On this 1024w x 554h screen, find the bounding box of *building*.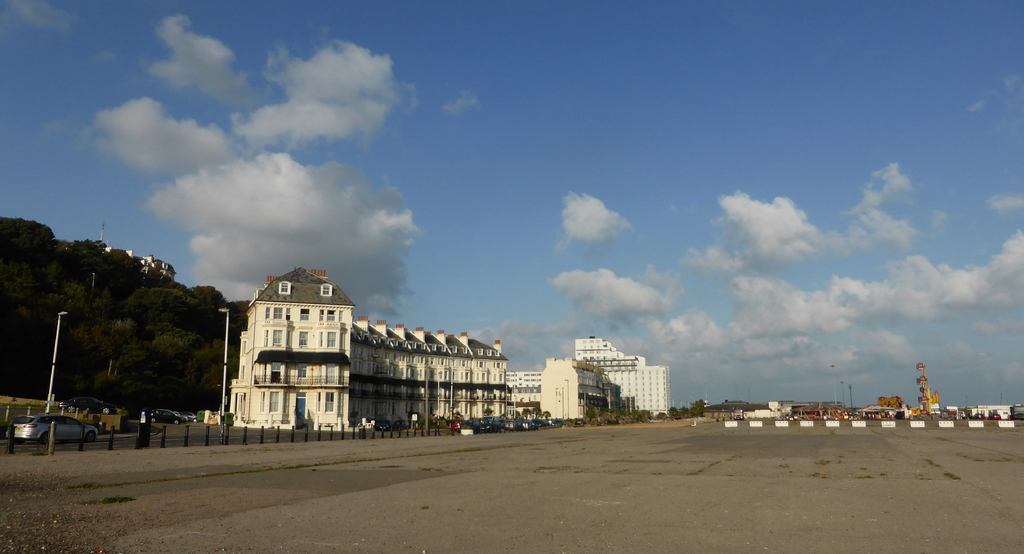
Bounding box: l=229, t=270, r=509, b=426.
